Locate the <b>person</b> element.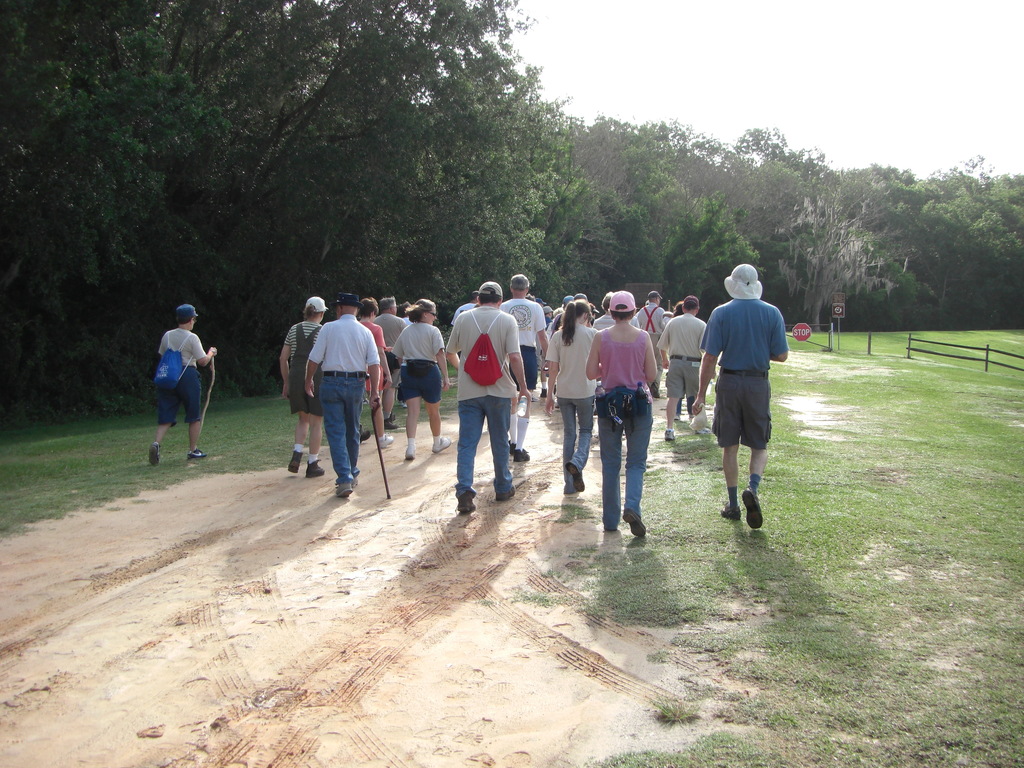
Element bbox: x1=701 y1=263 x2=792 y2=540.
